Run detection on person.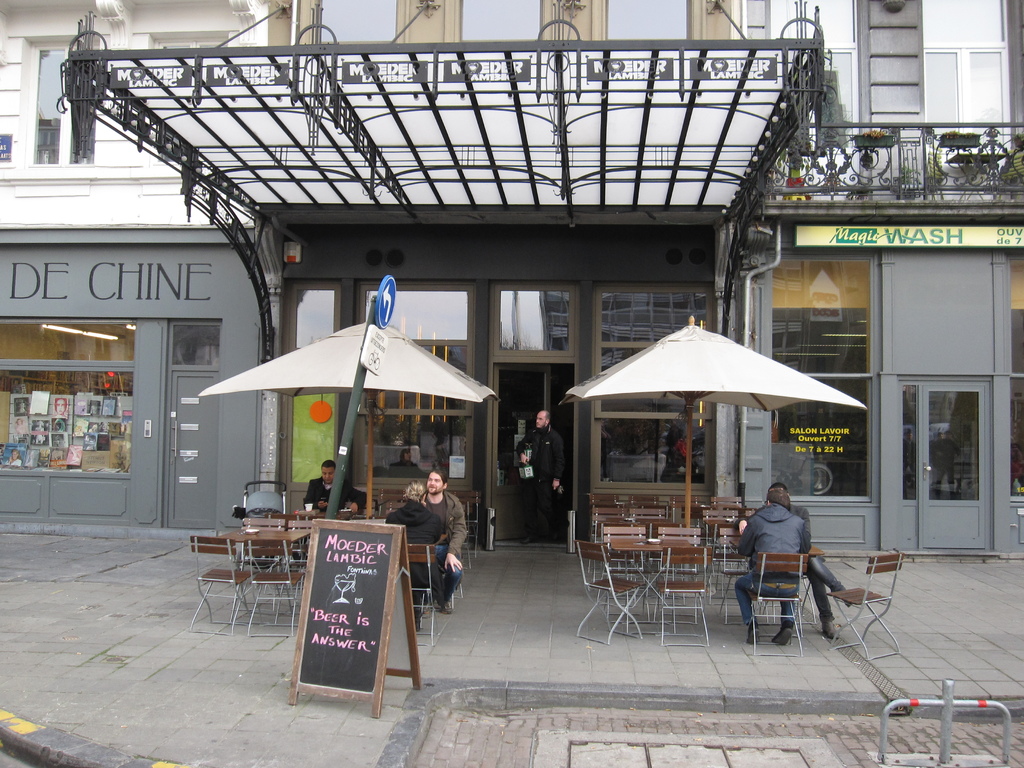
Result: select_region(740, 490, 808, 637).
